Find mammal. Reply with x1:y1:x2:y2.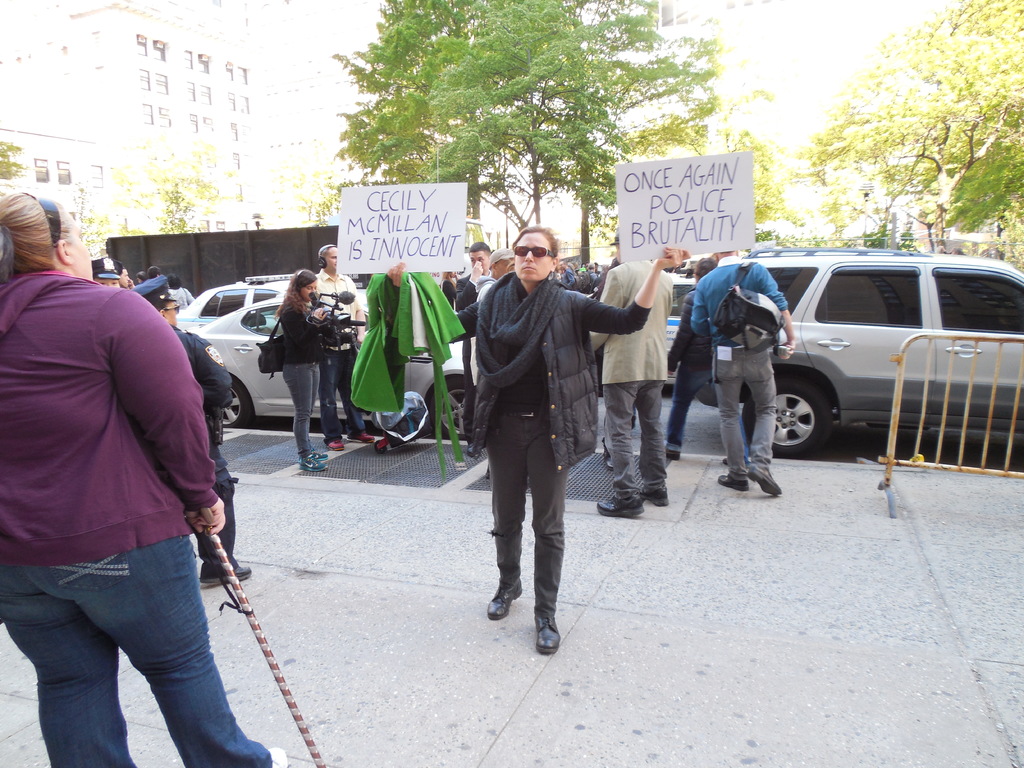
452:238:490:455.
